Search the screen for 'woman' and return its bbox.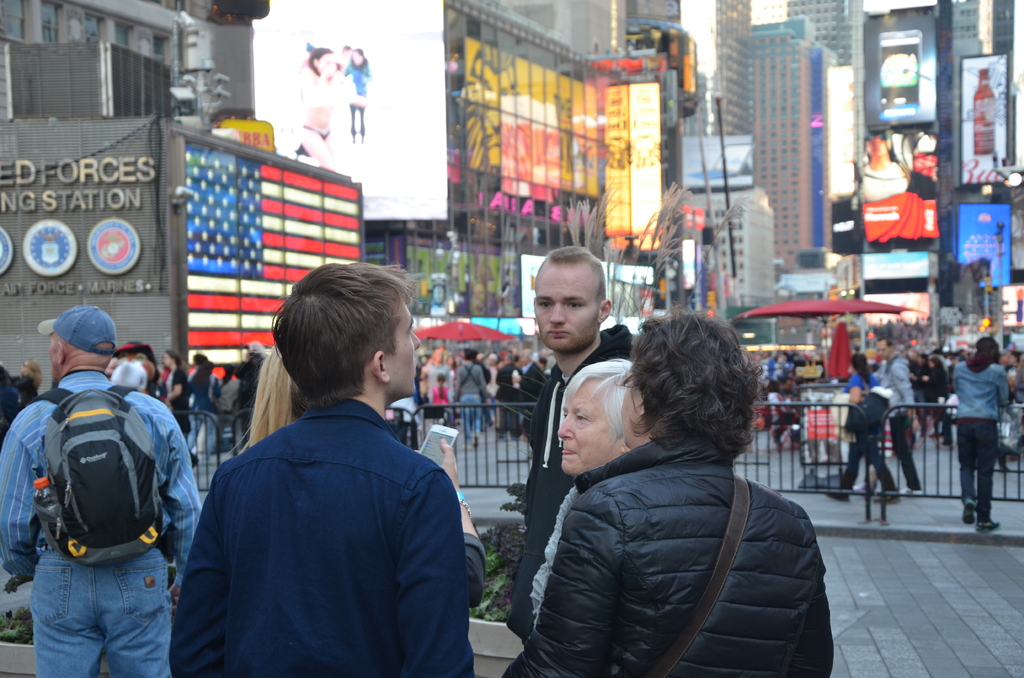
Found: pyautogui.locateOnScreen(820, 349, 899, 504).
